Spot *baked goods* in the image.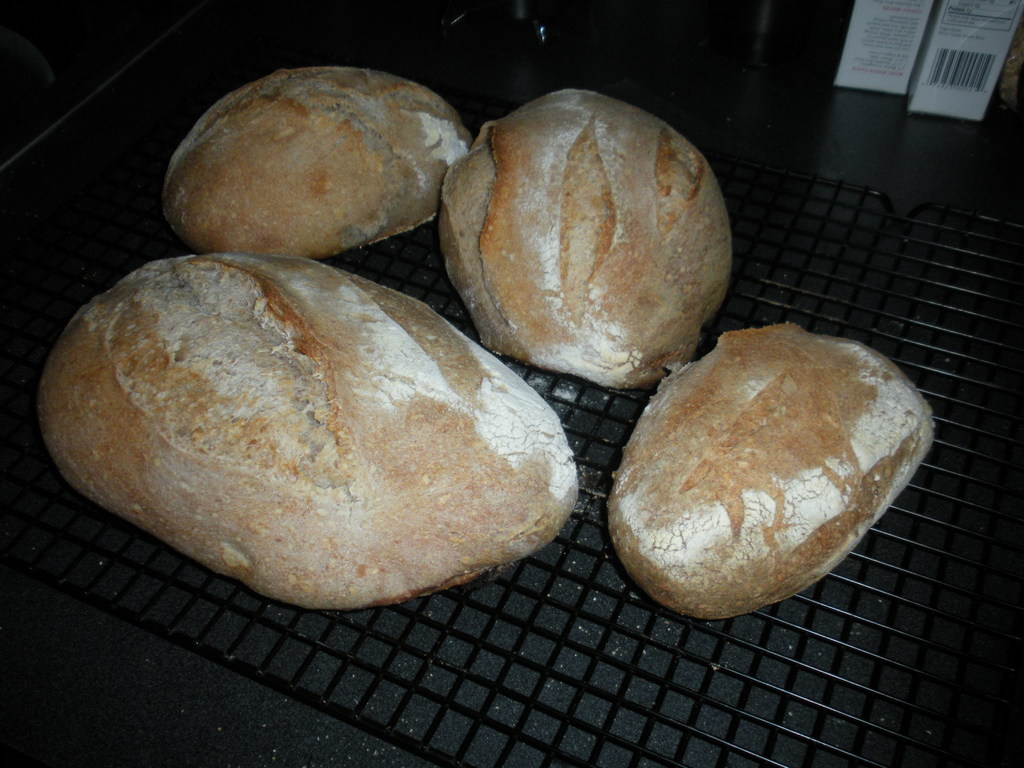
*baked goods* found at locate(620, 315, 916, 602).
